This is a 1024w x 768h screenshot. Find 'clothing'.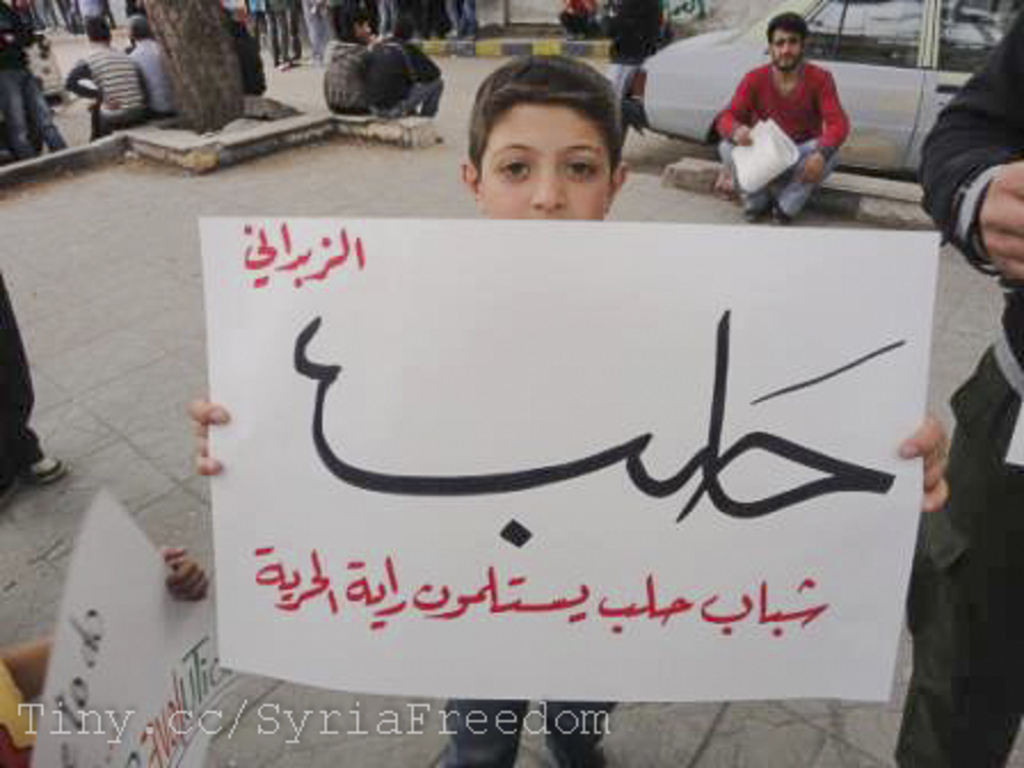
Bounding box: 80,0,114,34.
